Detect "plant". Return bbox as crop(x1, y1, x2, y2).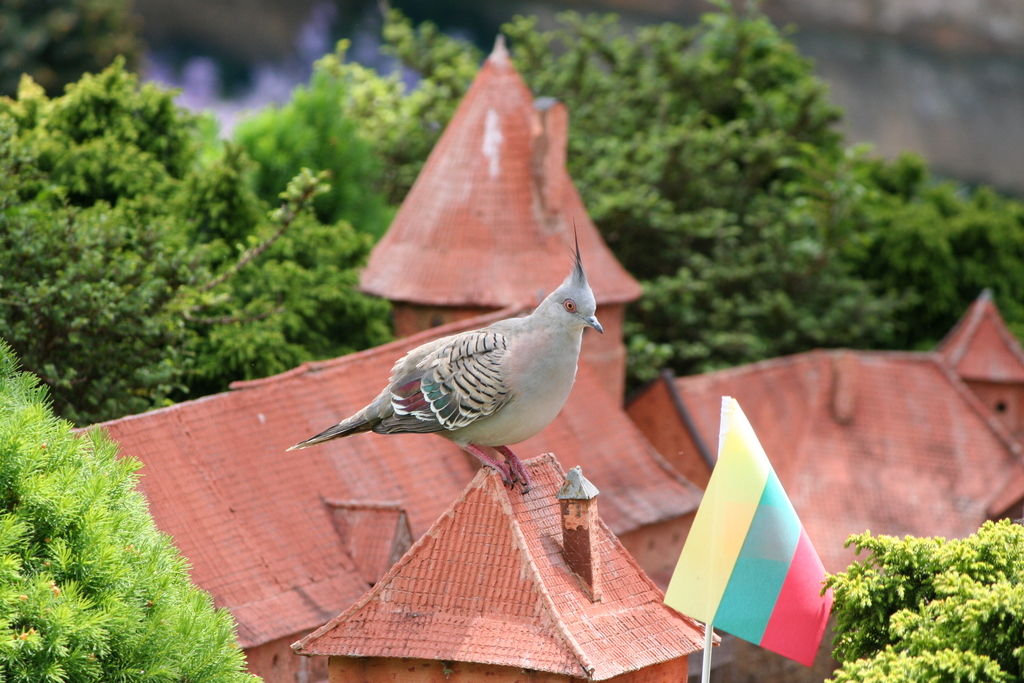
crop(238, 69, 414, 293).
